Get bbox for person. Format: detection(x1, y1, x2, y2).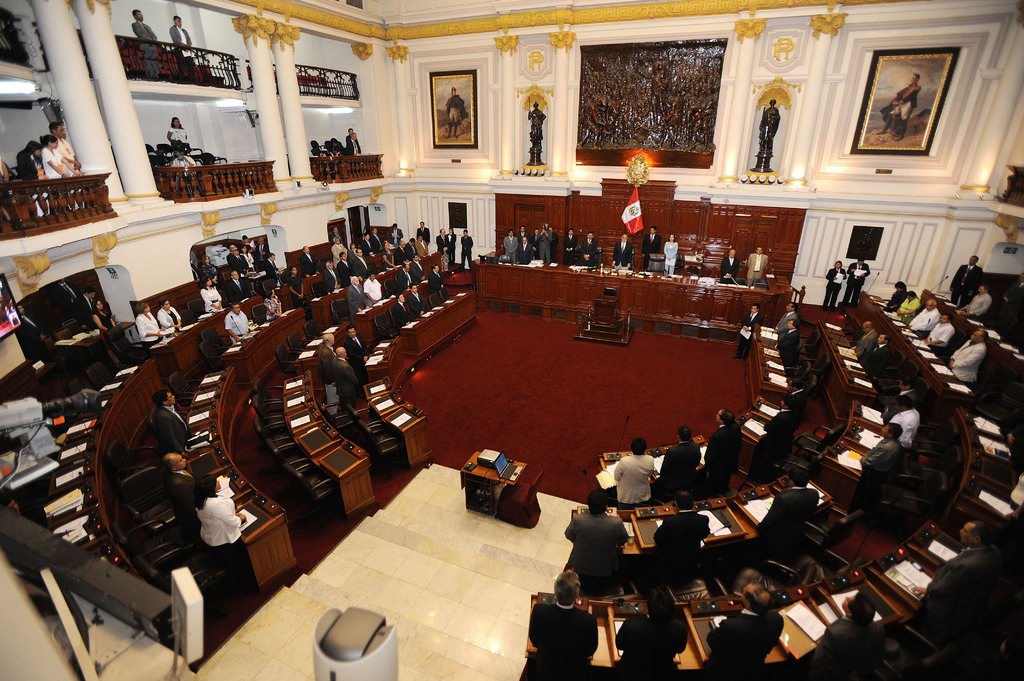
detection(772, 303, 799, 342).
